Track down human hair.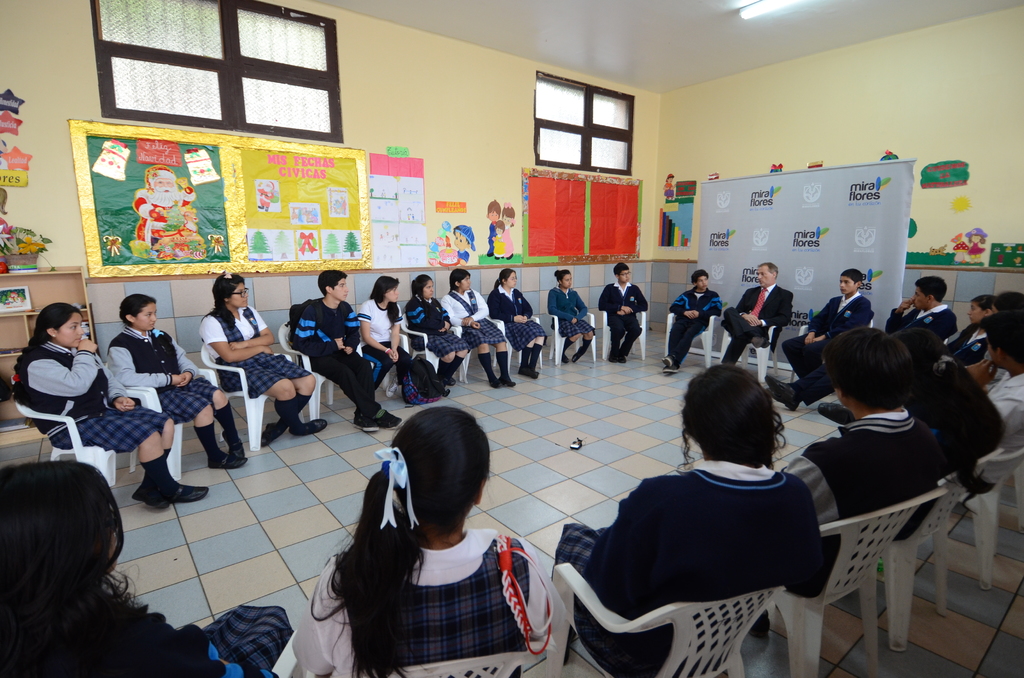
Tracked to [554,270,571,287].
